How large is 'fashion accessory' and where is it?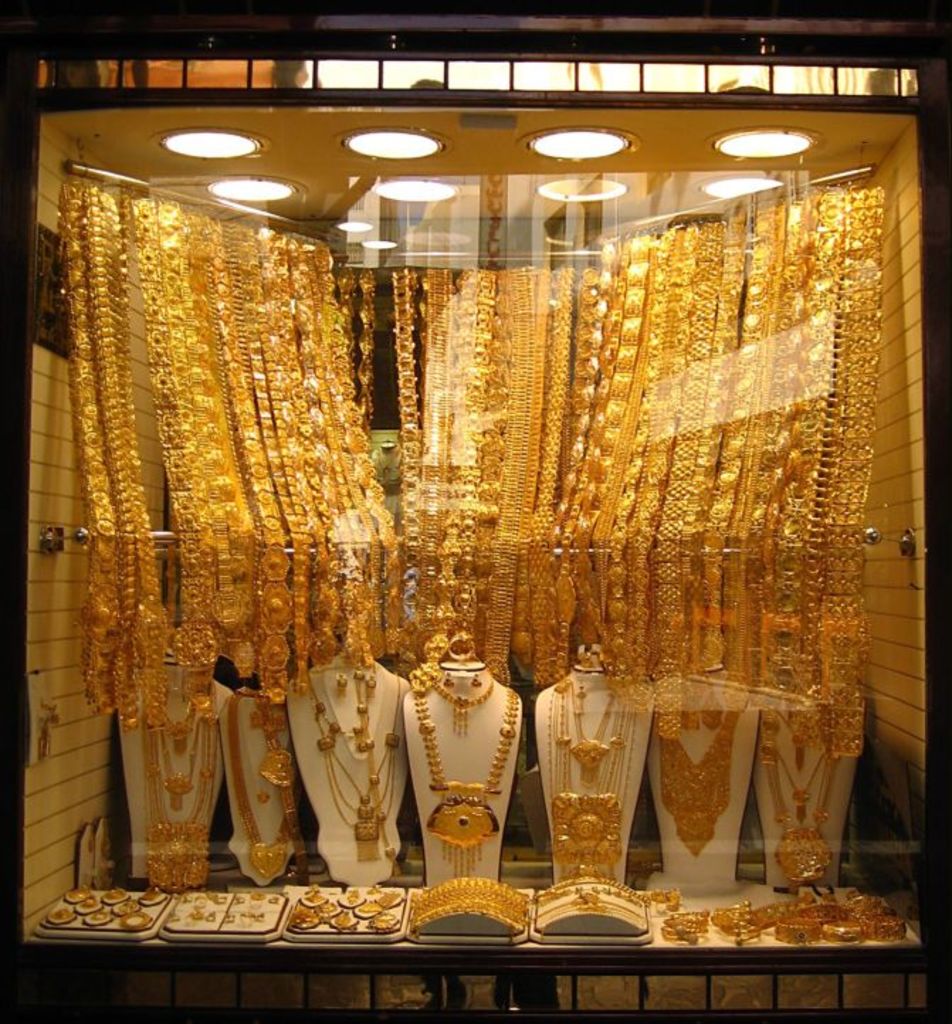
Bounding box: (left=424, top=671, right=499, bottom=739).
